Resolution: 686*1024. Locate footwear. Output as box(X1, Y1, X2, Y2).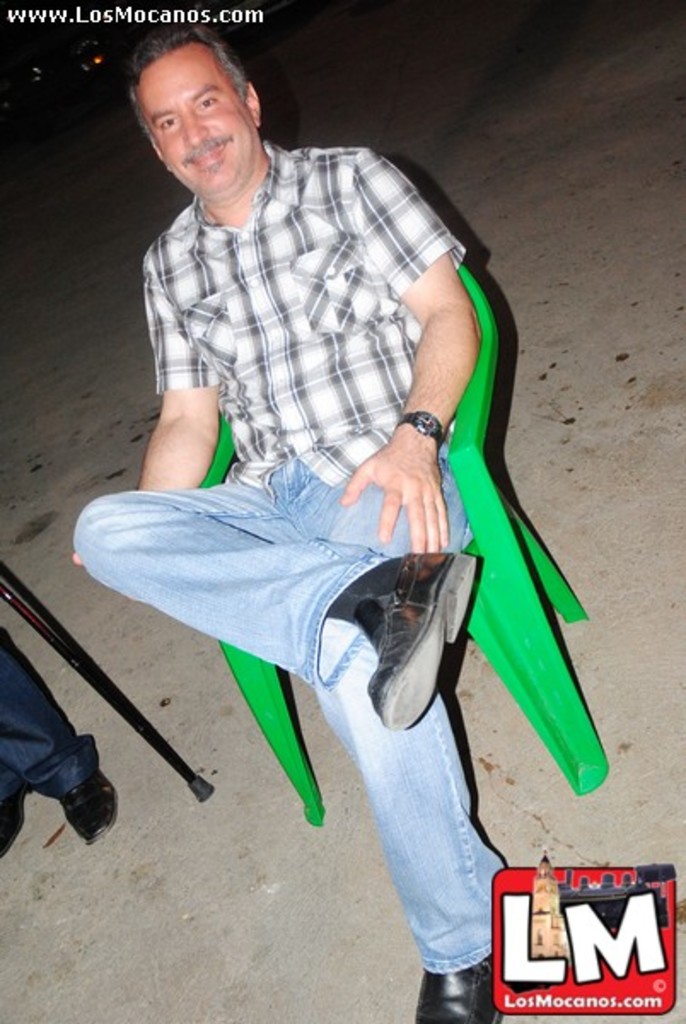
box(415, 949, 519, 1022).
